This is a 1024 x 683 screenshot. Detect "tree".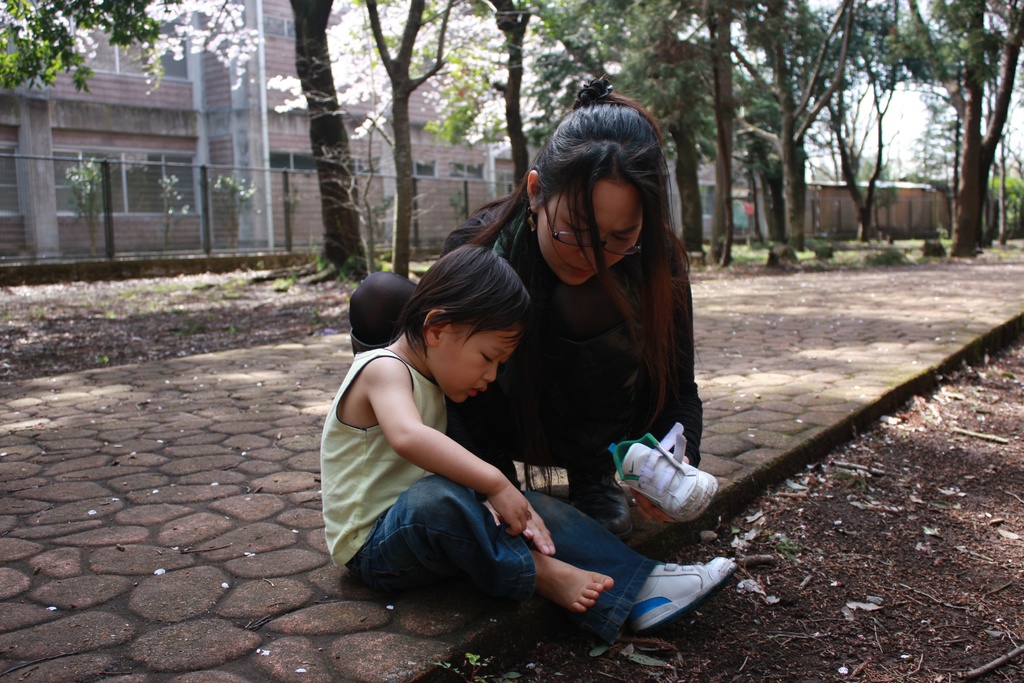
{"x1": 132, "y1": 0, "x2": 371, "y2": 280}.
